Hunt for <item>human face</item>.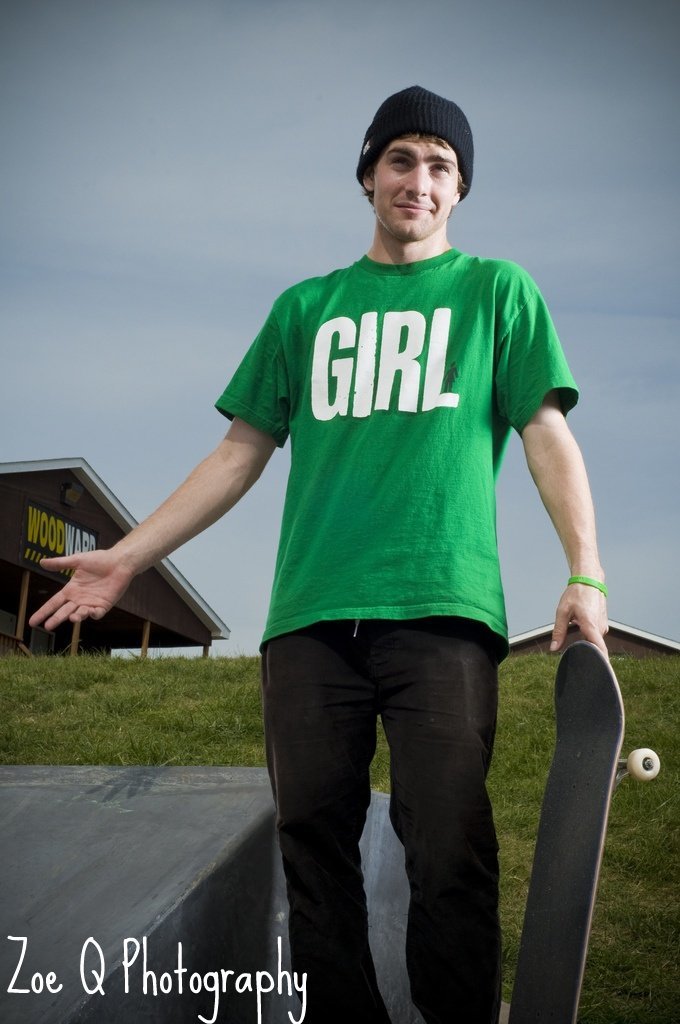
Hunted down at Rect(367, 133, 461, 234).
